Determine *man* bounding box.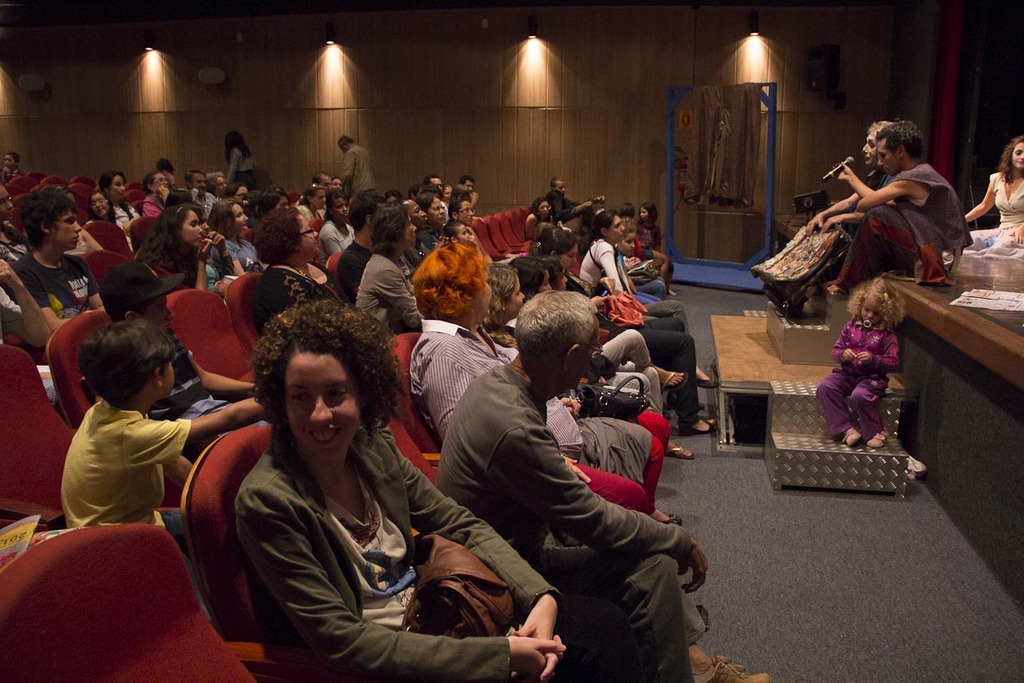
Determined: BBox(182, 167, 218, 220).
